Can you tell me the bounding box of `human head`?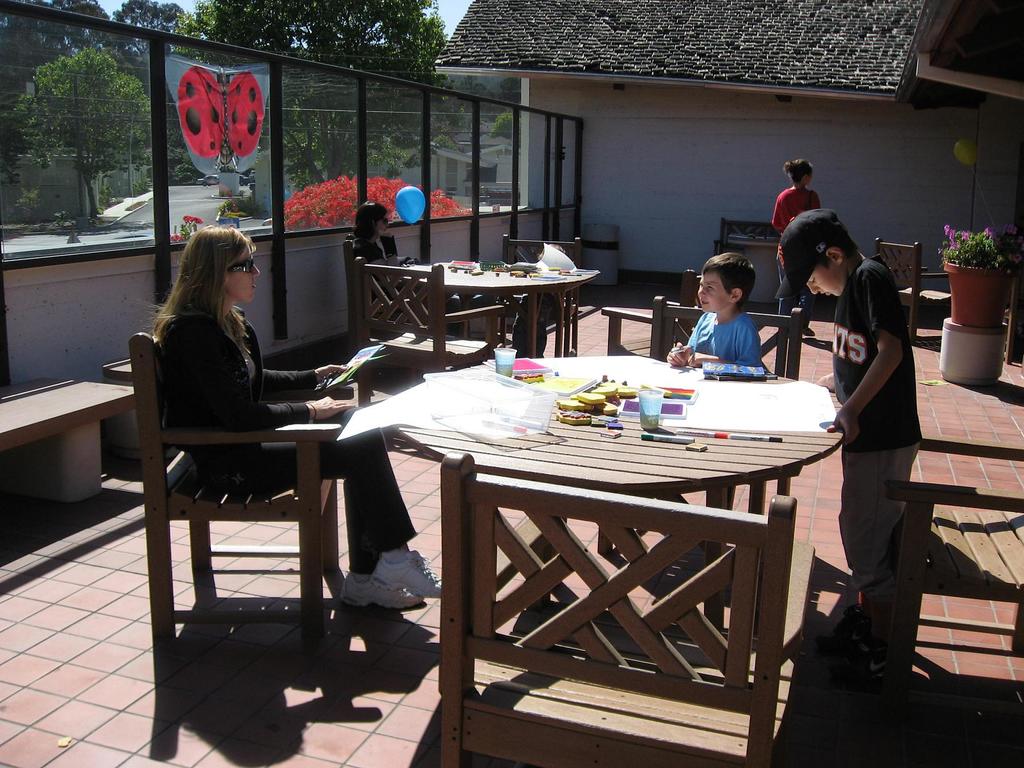
[353, 202, 389, 239].
